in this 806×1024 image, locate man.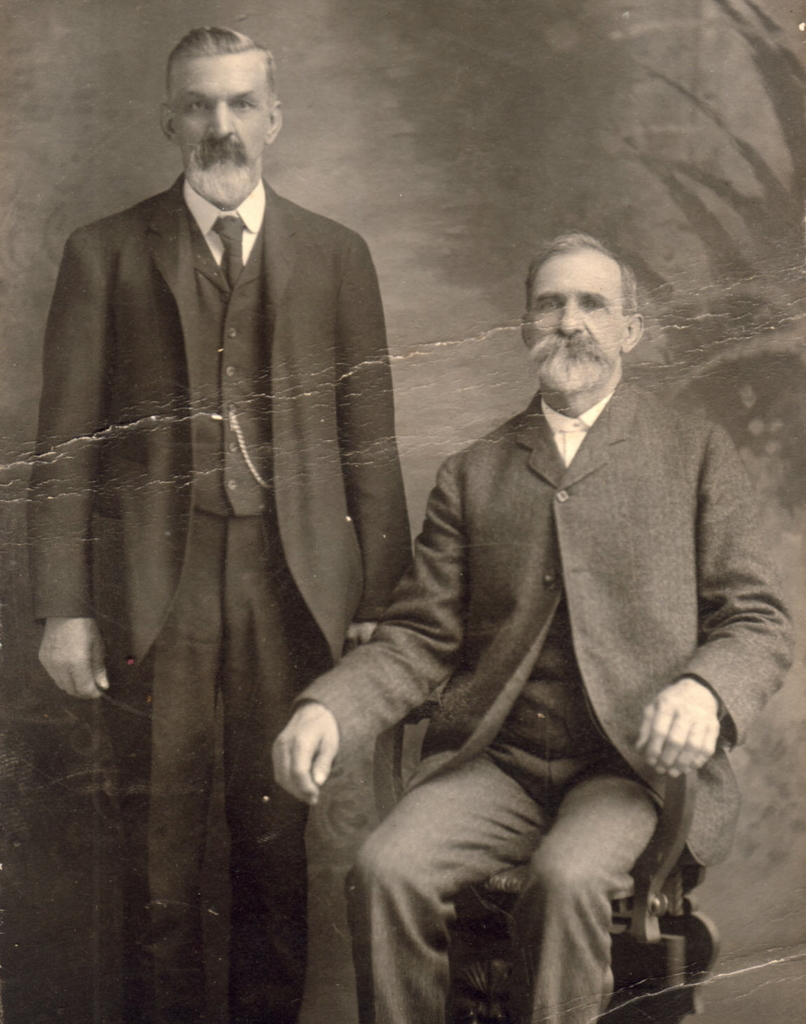
Bounding box: BBox(271, 232, 798, 1023).
